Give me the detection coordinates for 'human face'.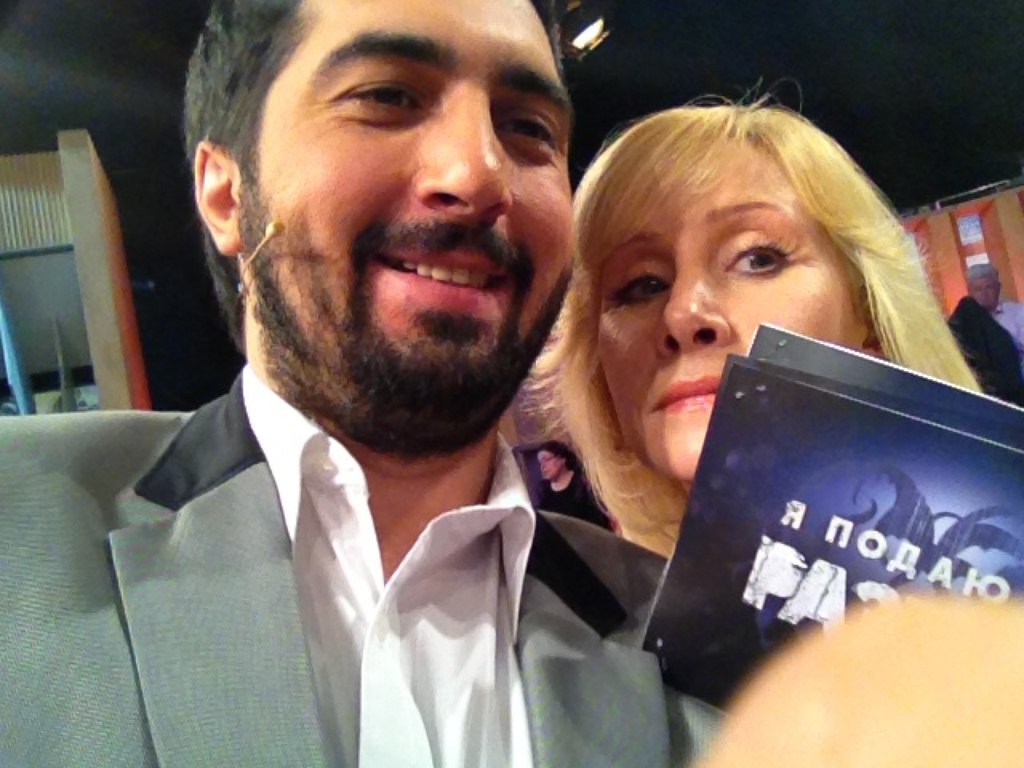
[534, 443, 558, 483].
